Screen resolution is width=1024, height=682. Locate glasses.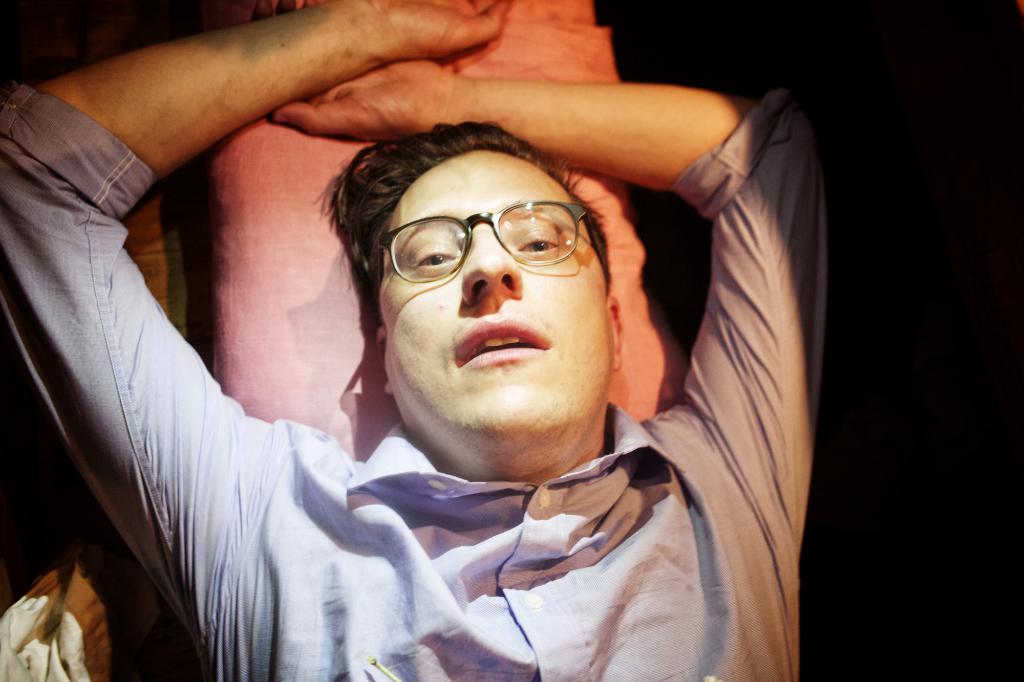
375:200:593:283.
